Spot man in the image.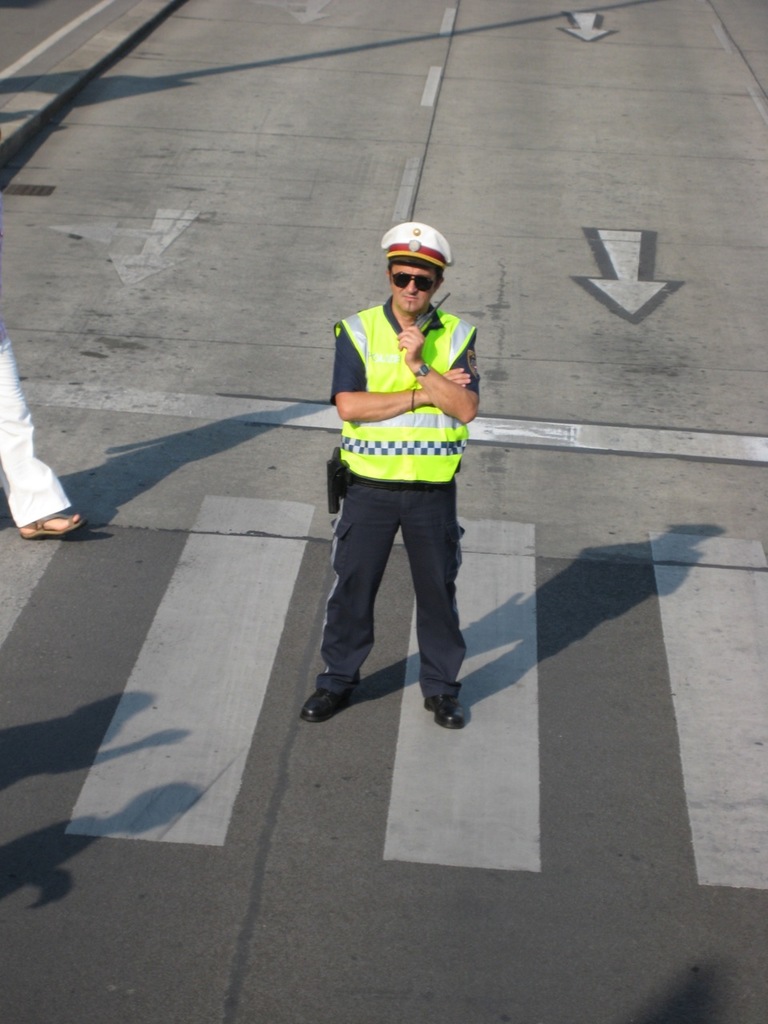
man found at [left=312, top=205, right=498, bottom=738].
